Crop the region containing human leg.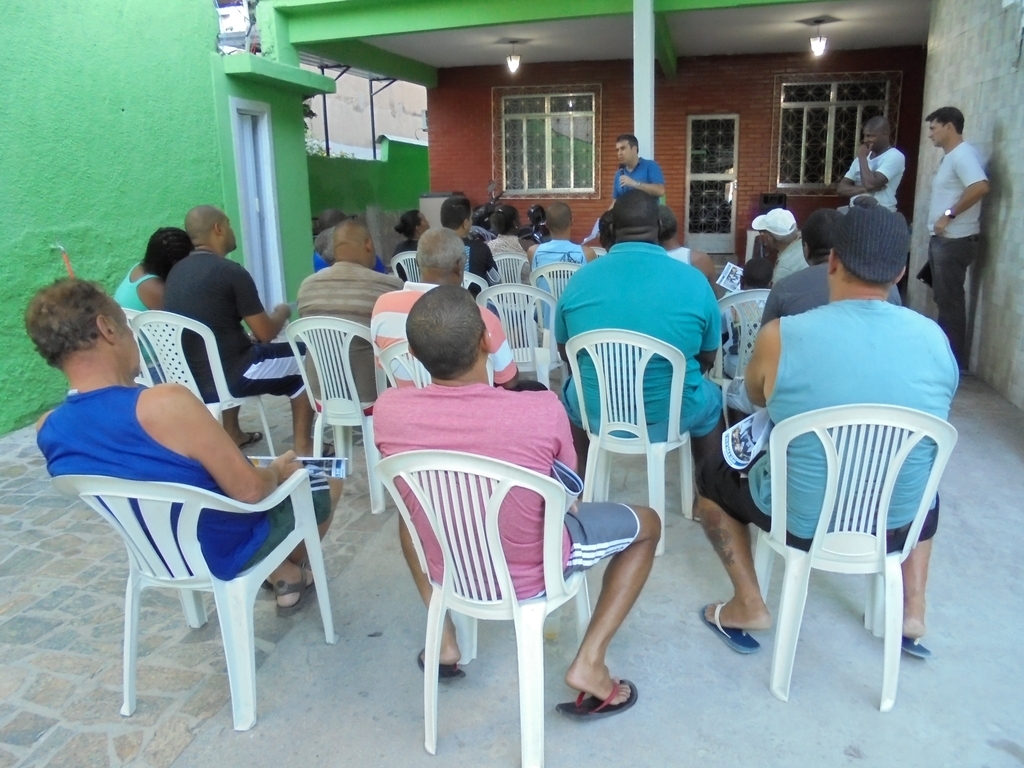
Crop region: 704 511 777 625.
